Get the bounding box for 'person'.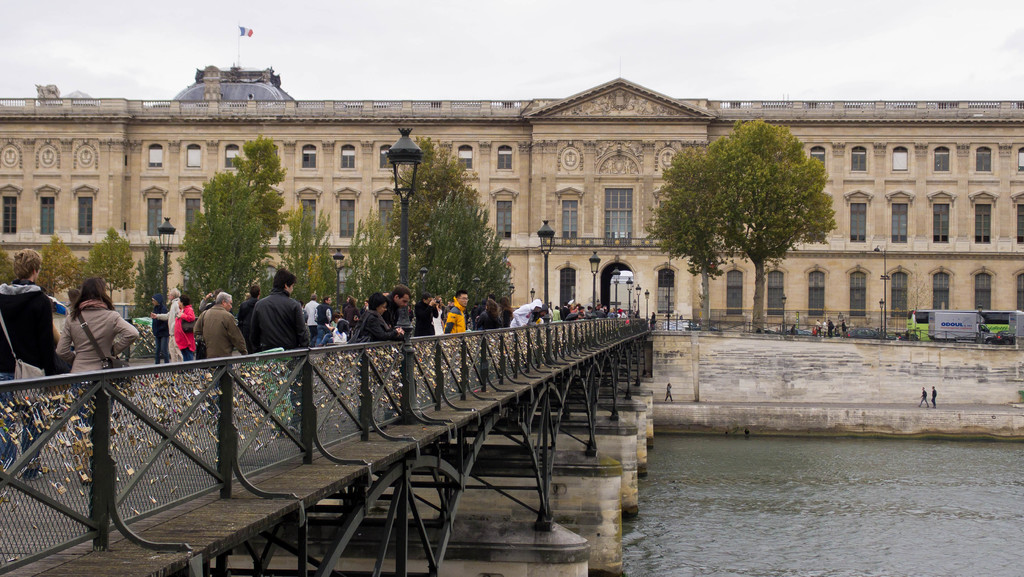
Rect(340, 294, 359, 319).
